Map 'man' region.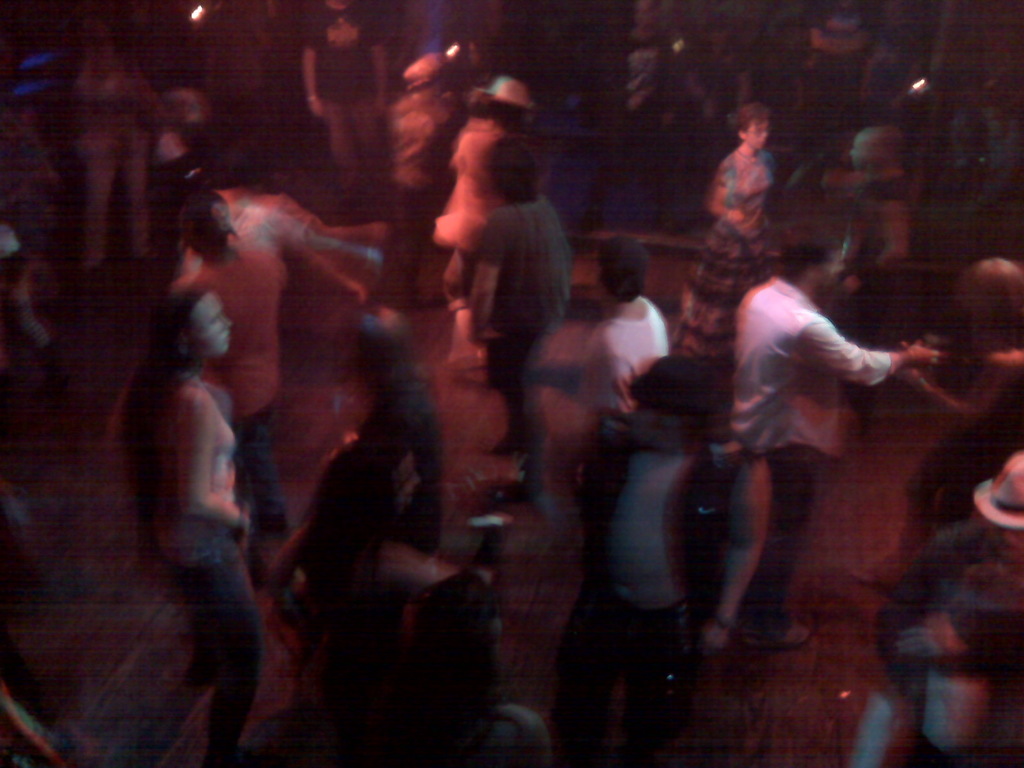
Mapped to {"left": 695, "top": 195, "right": 942, "bottom": 669}.
